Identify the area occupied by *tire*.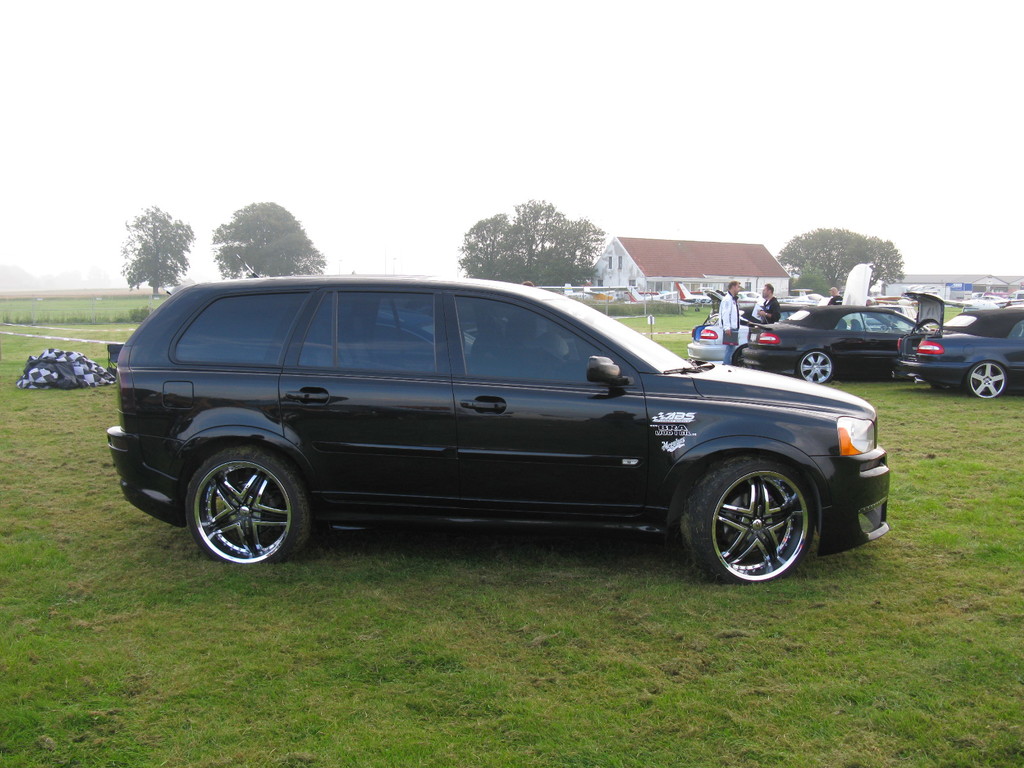
Area: {"x1": 732, "y1": 343, "x2": 748, "y2": 365}.
